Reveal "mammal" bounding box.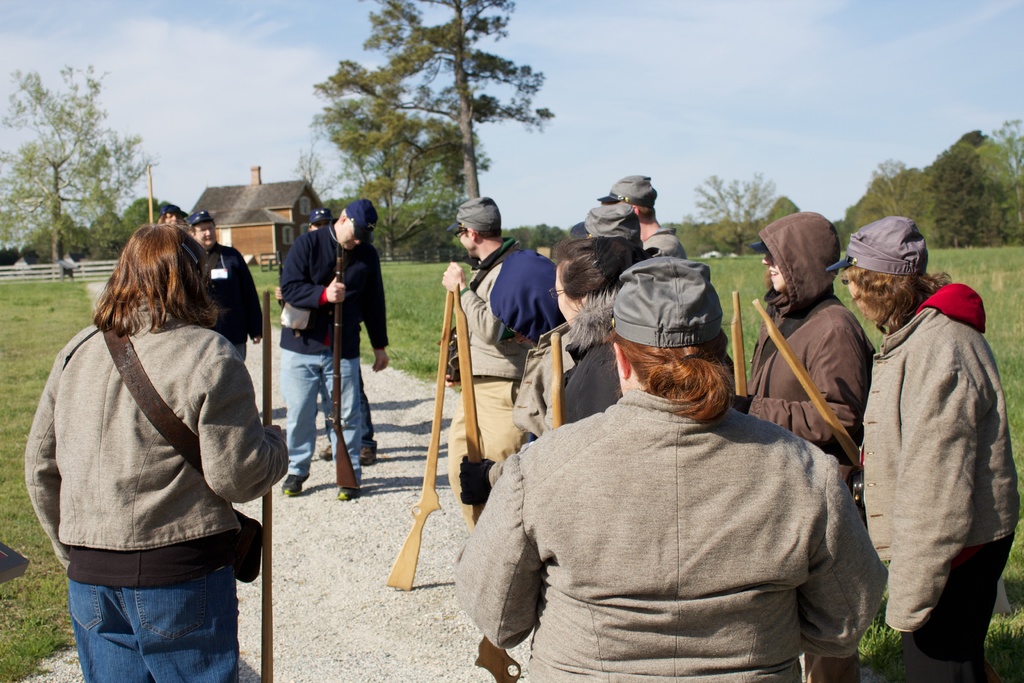
Revealed: (x1=601, y1=171, x2=664, y2=254).
